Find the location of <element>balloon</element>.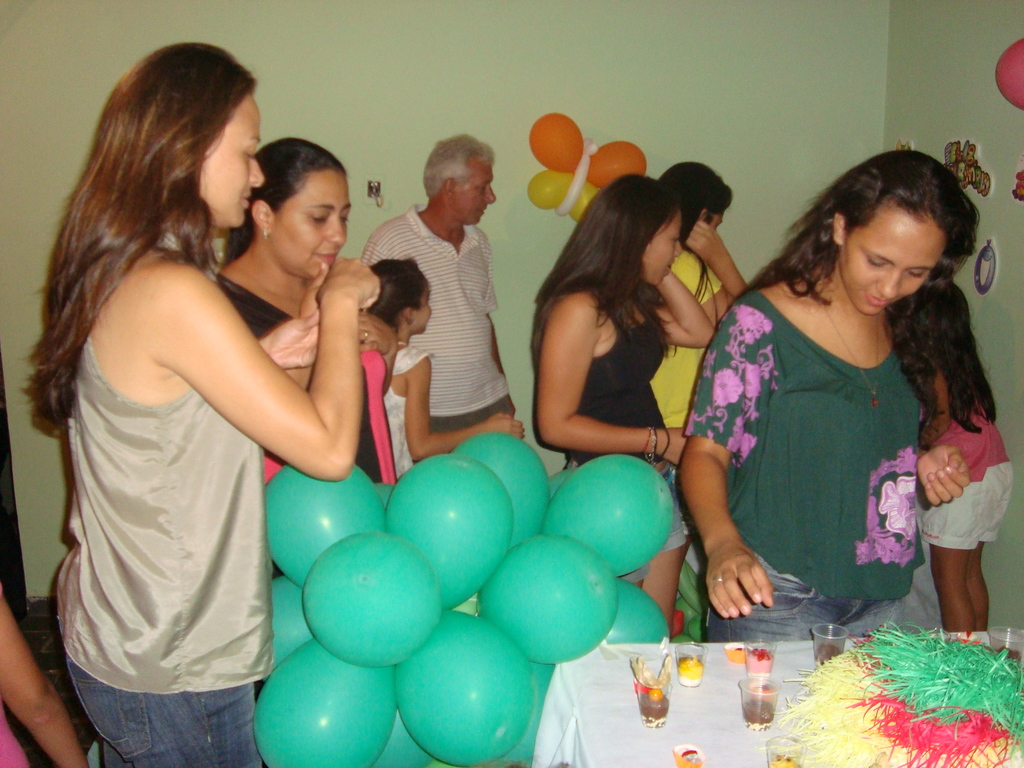
Location: [272, 579, 303, 668].
